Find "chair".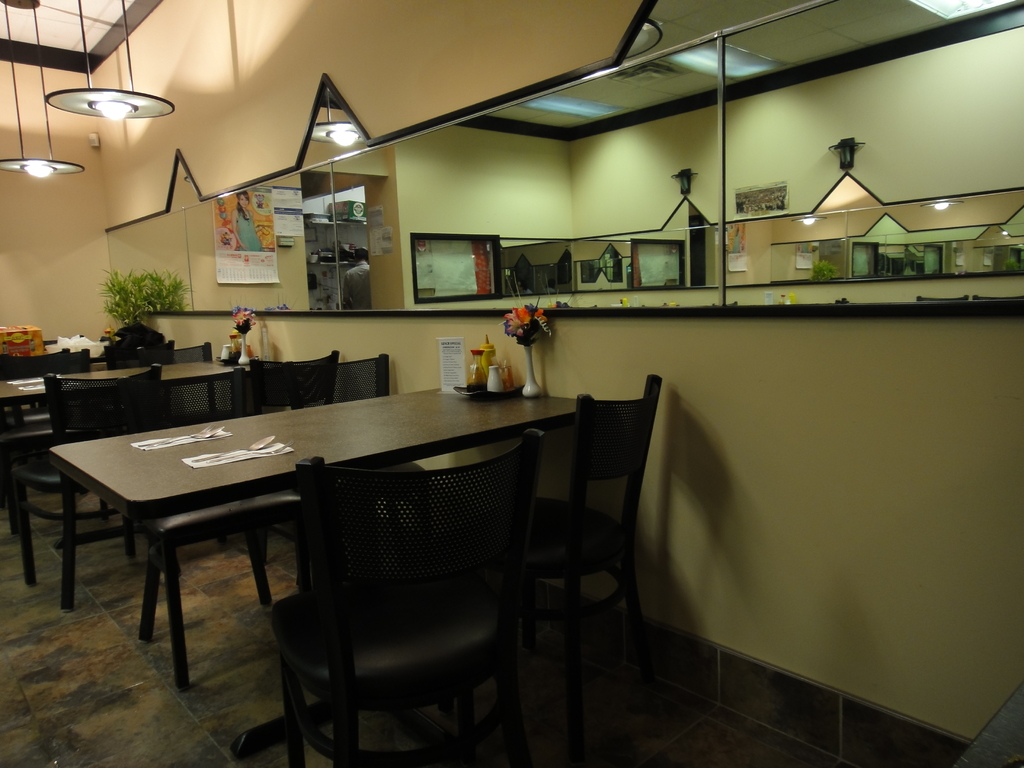
(left=283, top=353, right=448, bottom=595).
